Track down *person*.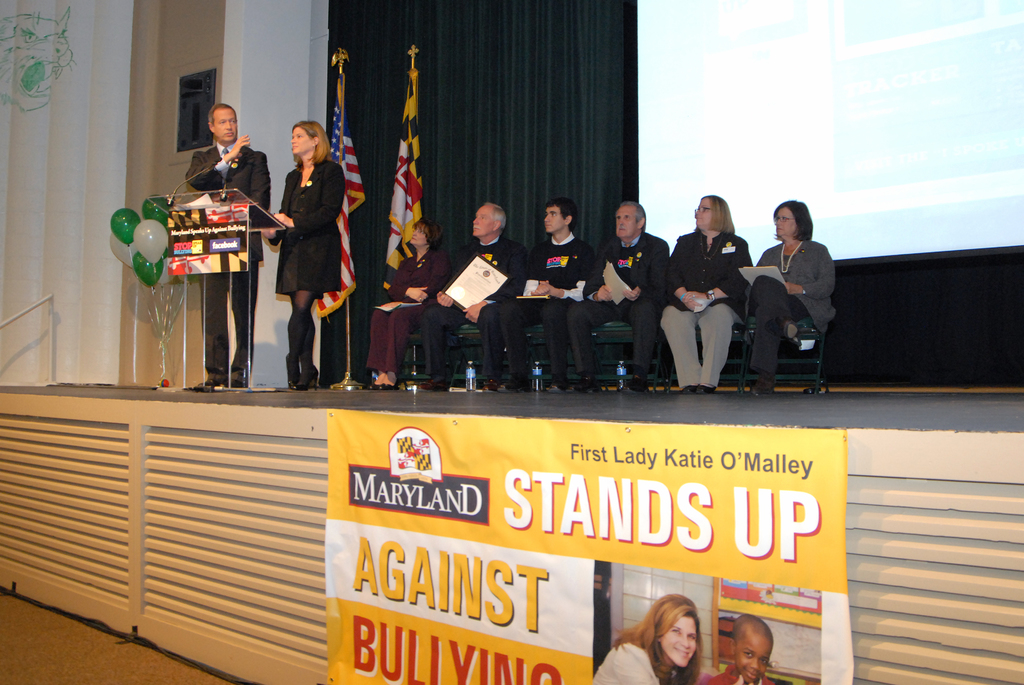
Tracked to <region>659, 197, 753, 393</region>.
